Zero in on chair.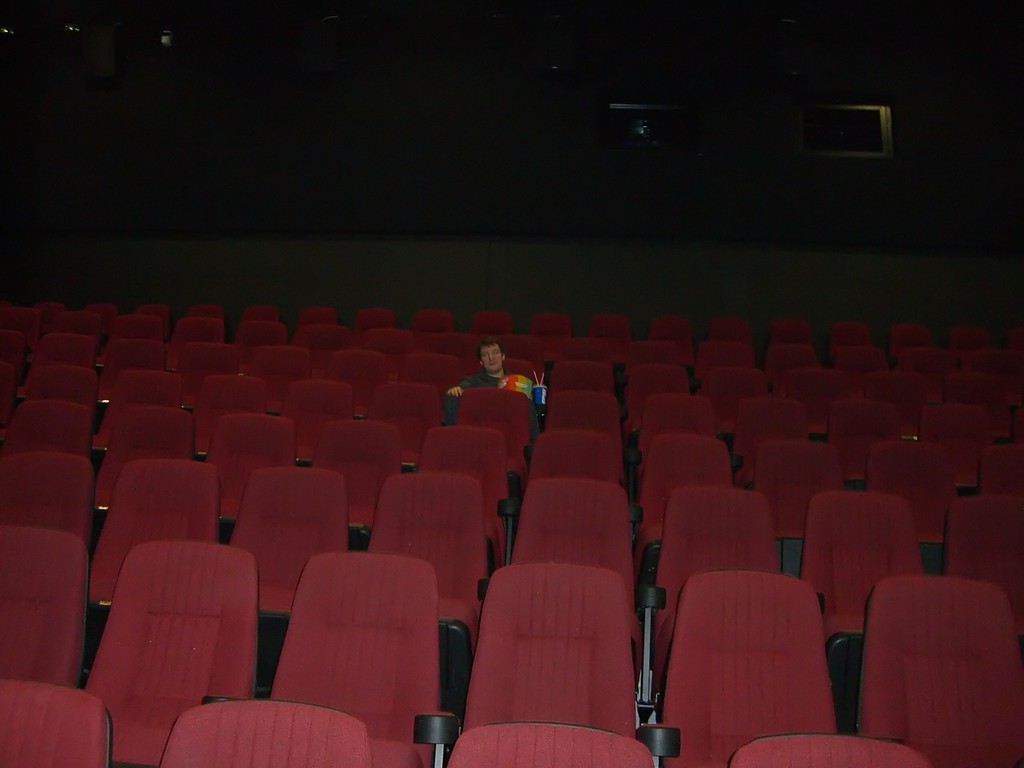
Zeroed in: bbox=(652, 316, 691, 335).
